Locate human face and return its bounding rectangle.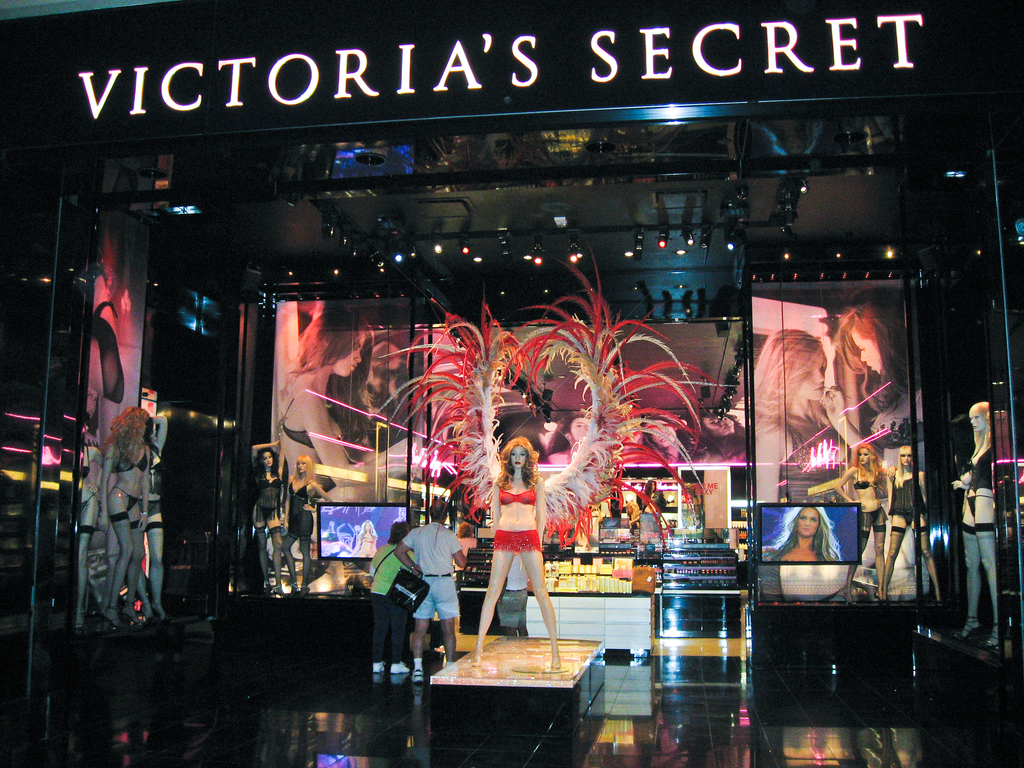
Rect(859, 448, 871, 465).
